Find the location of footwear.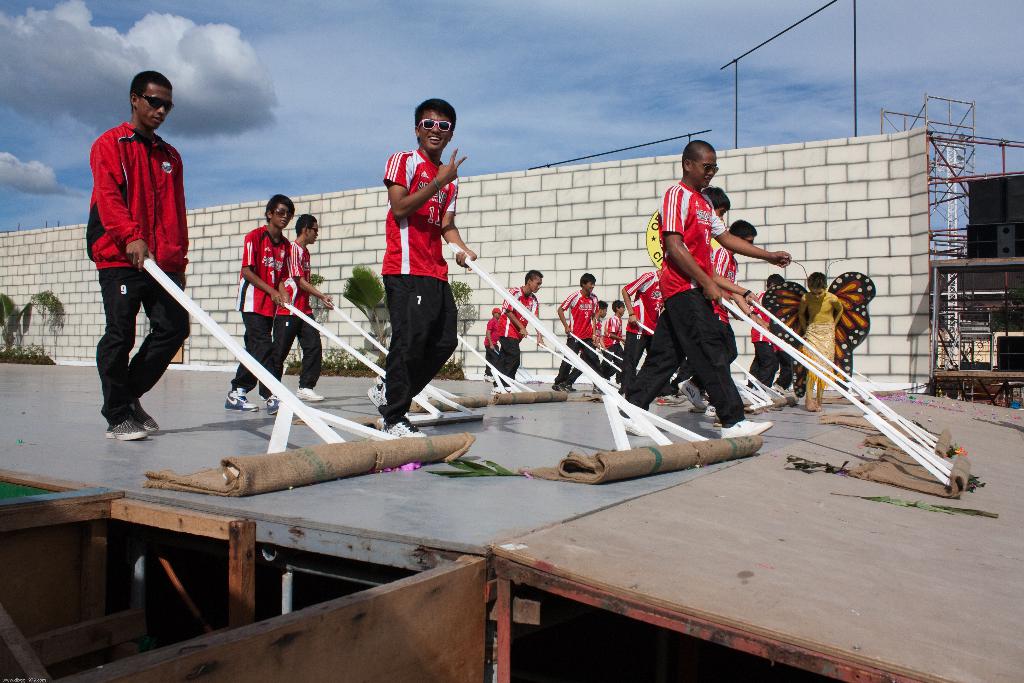
Location: select_region(555, 381, 566, 390).
